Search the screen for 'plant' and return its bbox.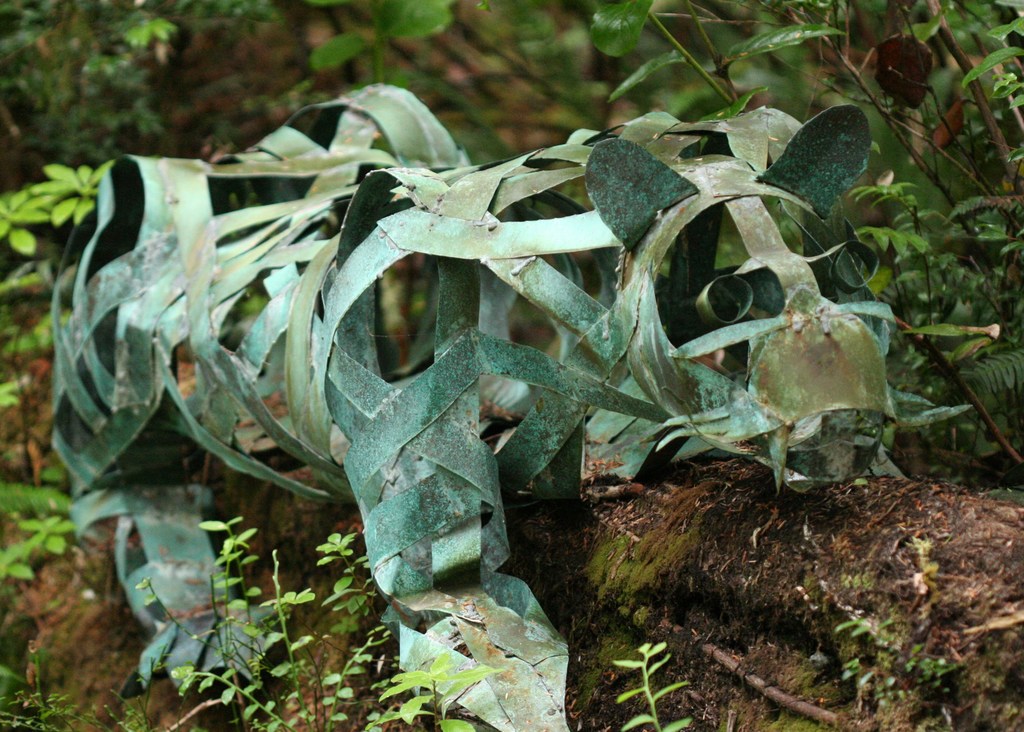
Found: <region>614, 644, 695, 731</region>.
